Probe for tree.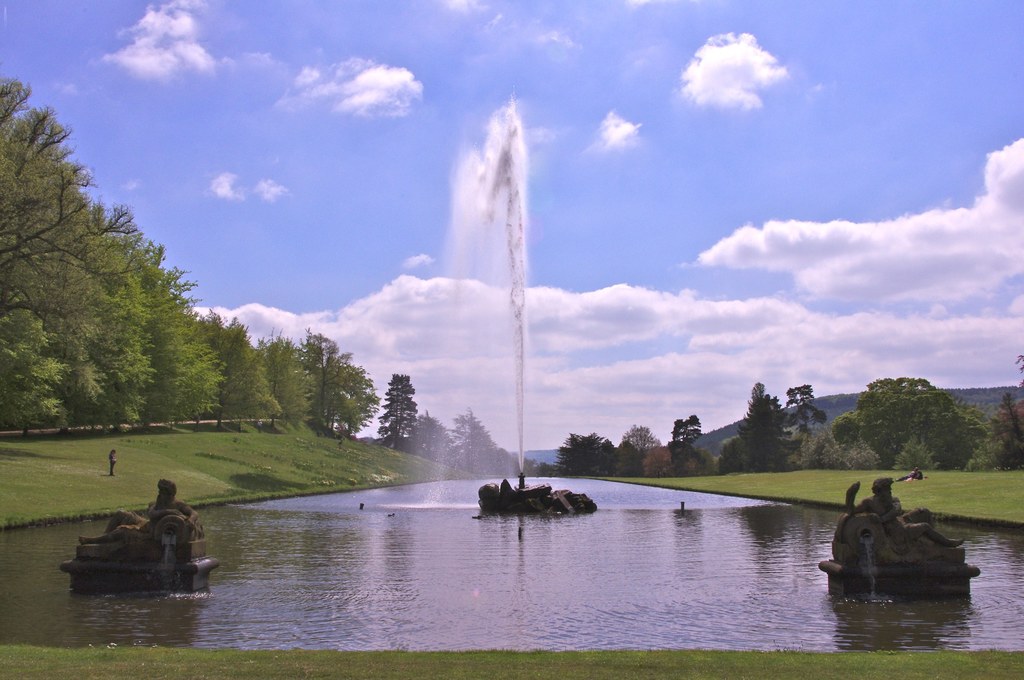
Probe result: box=[435, 408, 506, 468].
